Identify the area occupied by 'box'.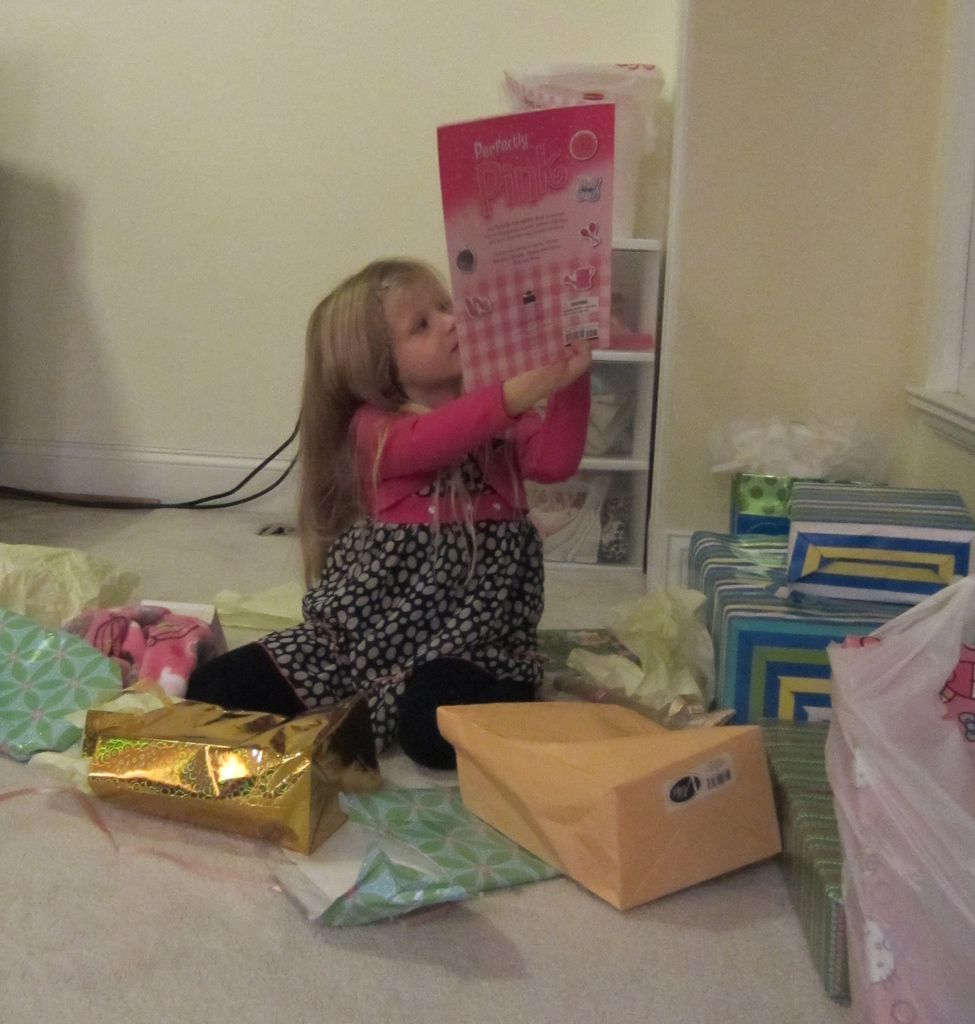
Area: BBox(789, 483, 974, 600).
